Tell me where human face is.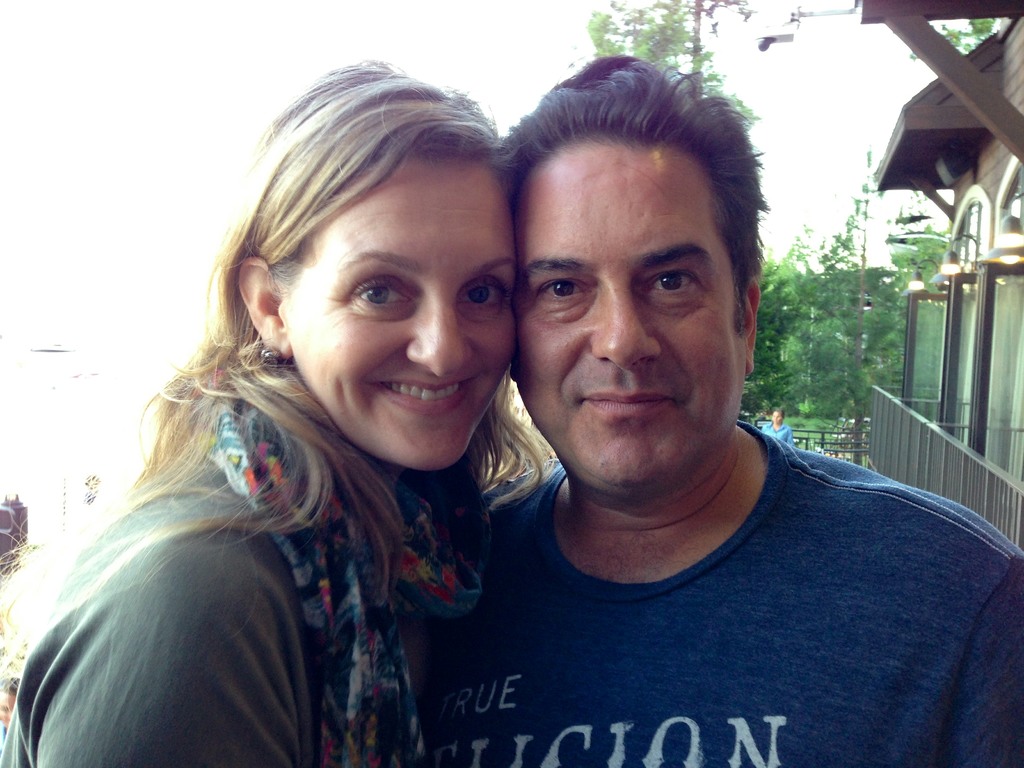
human face is at l=286, t=152, r=513, b=468.
